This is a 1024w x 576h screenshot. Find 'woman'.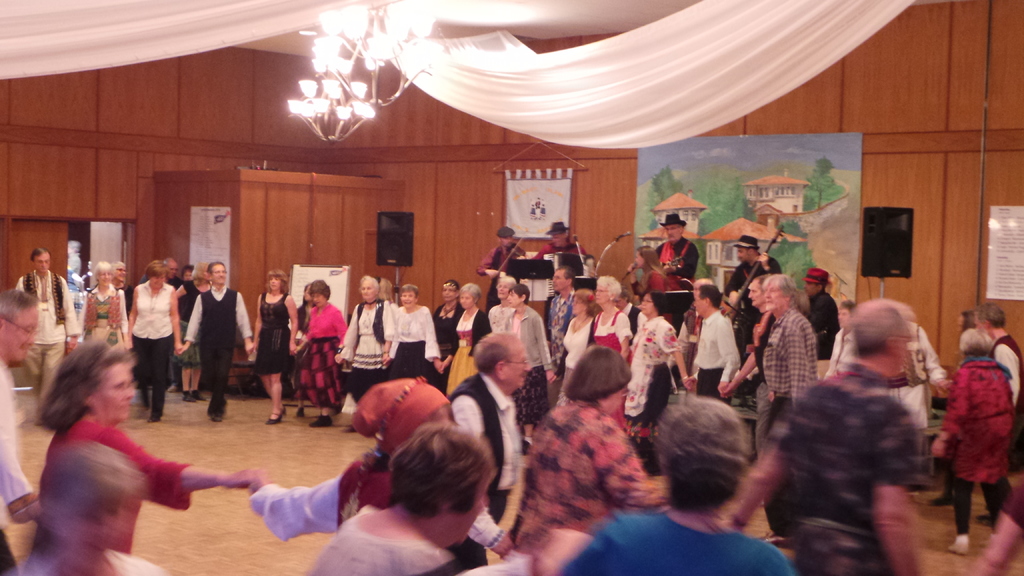
Bounding box: (18, 327, 227, 566).
